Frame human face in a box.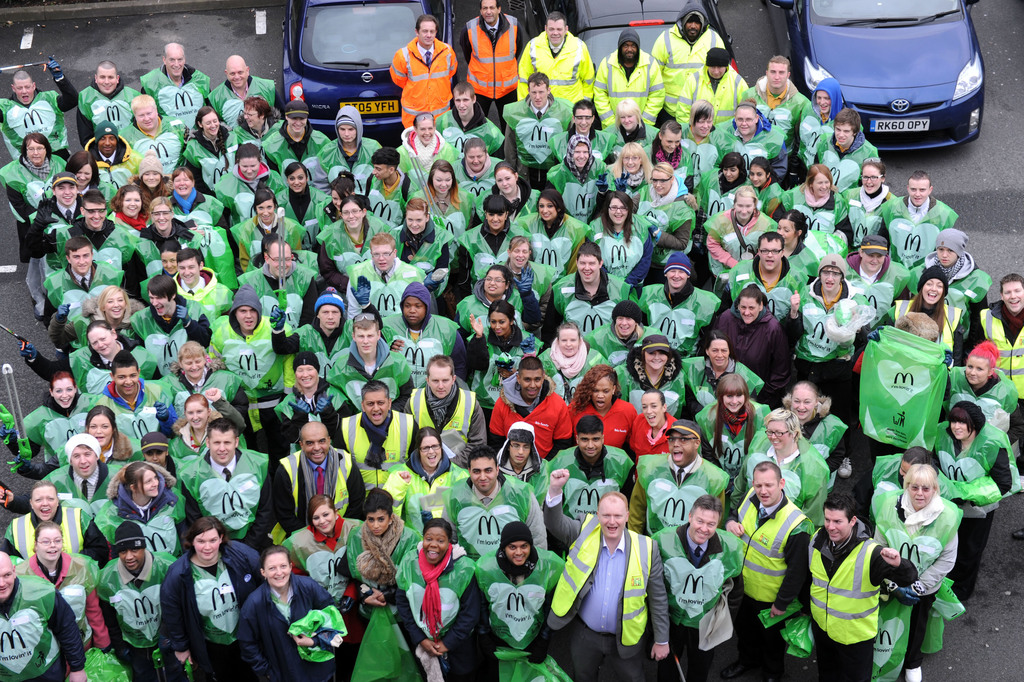
bbox=(141, 473, 160, 501).
